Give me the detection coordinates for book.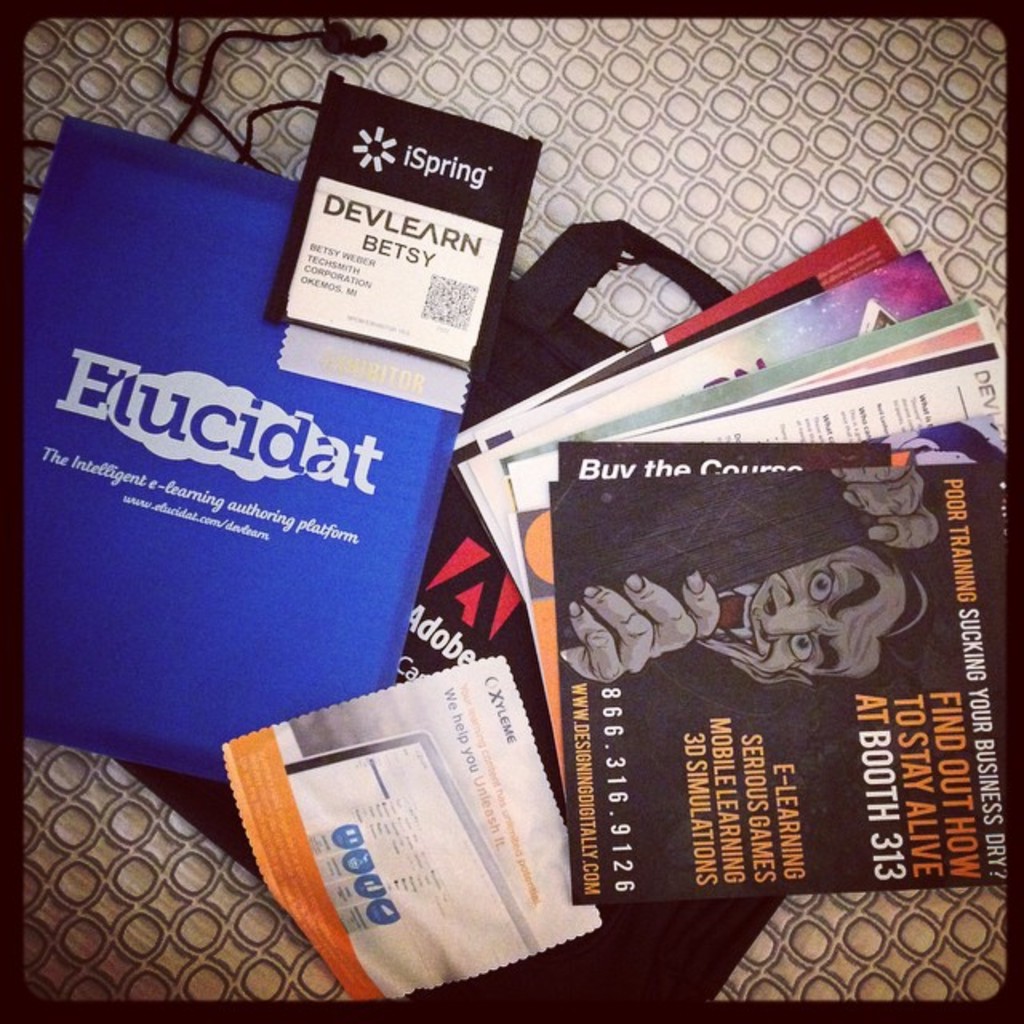
18, 115, 493, 790.
